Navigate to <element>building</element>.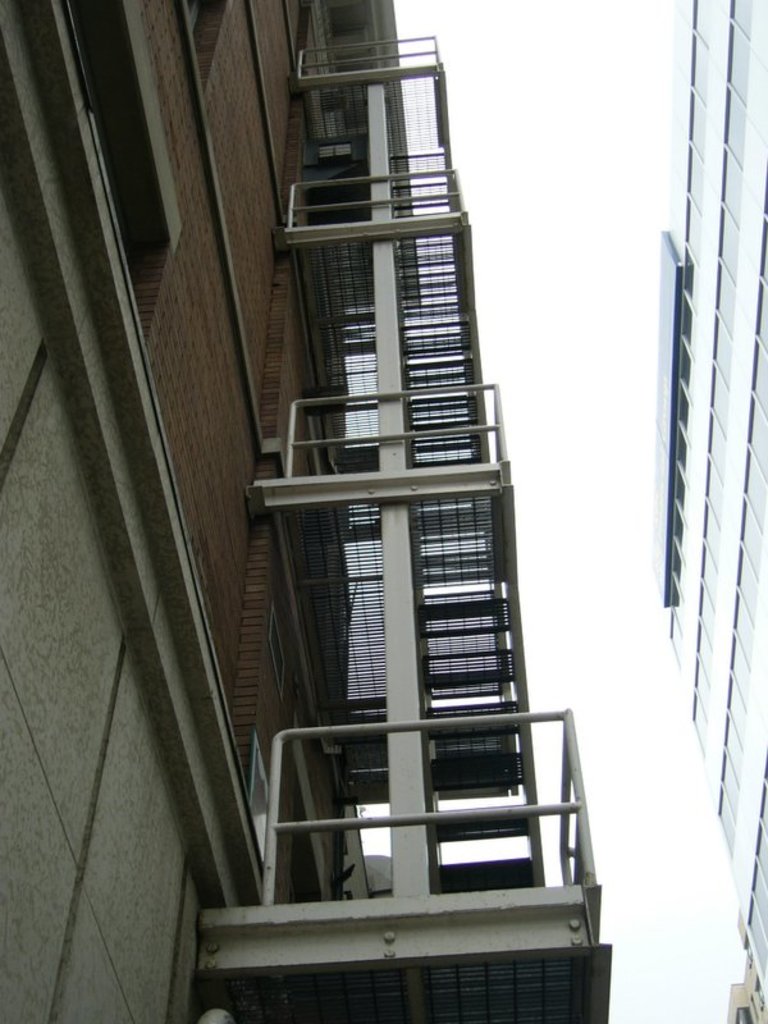
Navigation target: x1=723 y1=913 x2=767 y2=1023.
